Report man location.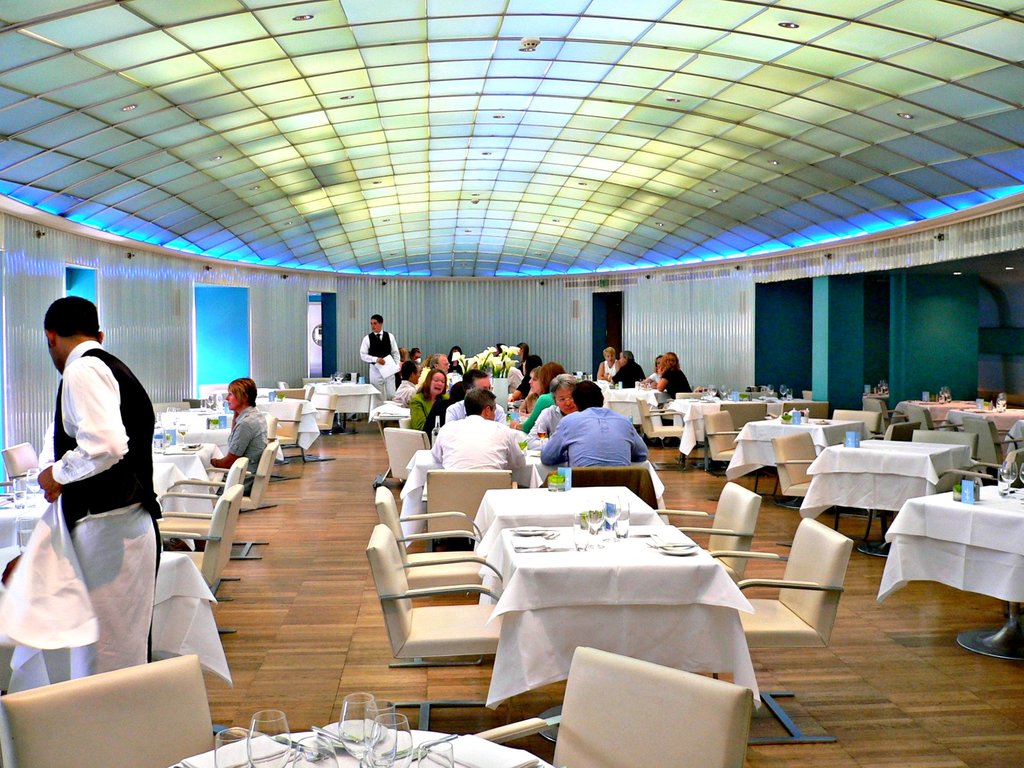
Report: [left=430, top=384, right=532, bottom=480].
